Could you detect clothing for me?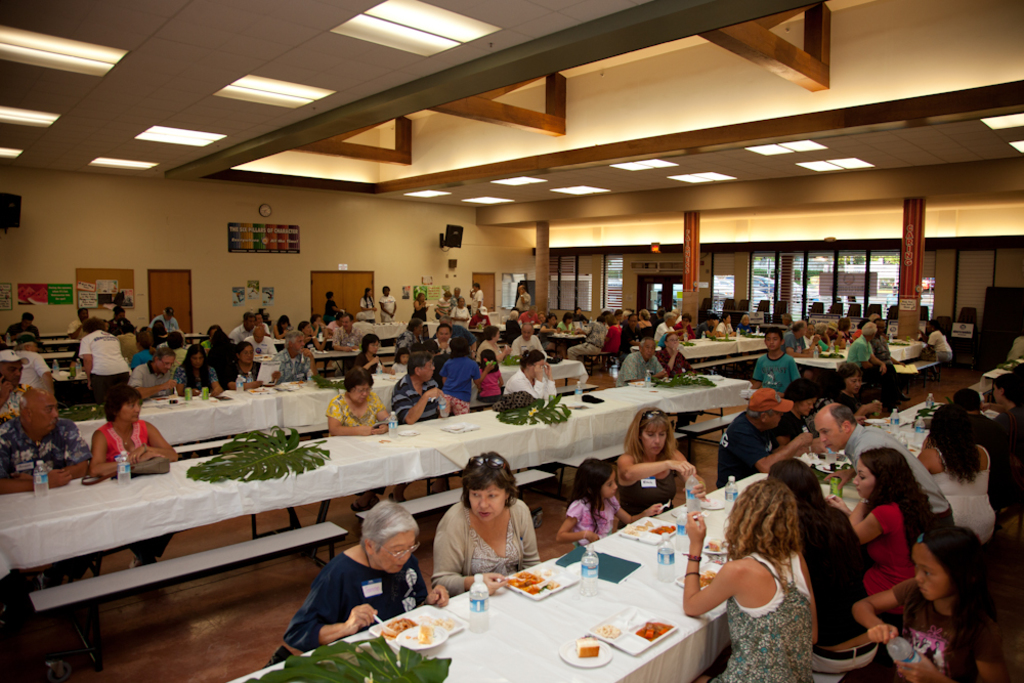
Detection result: 565/318/607/361.
